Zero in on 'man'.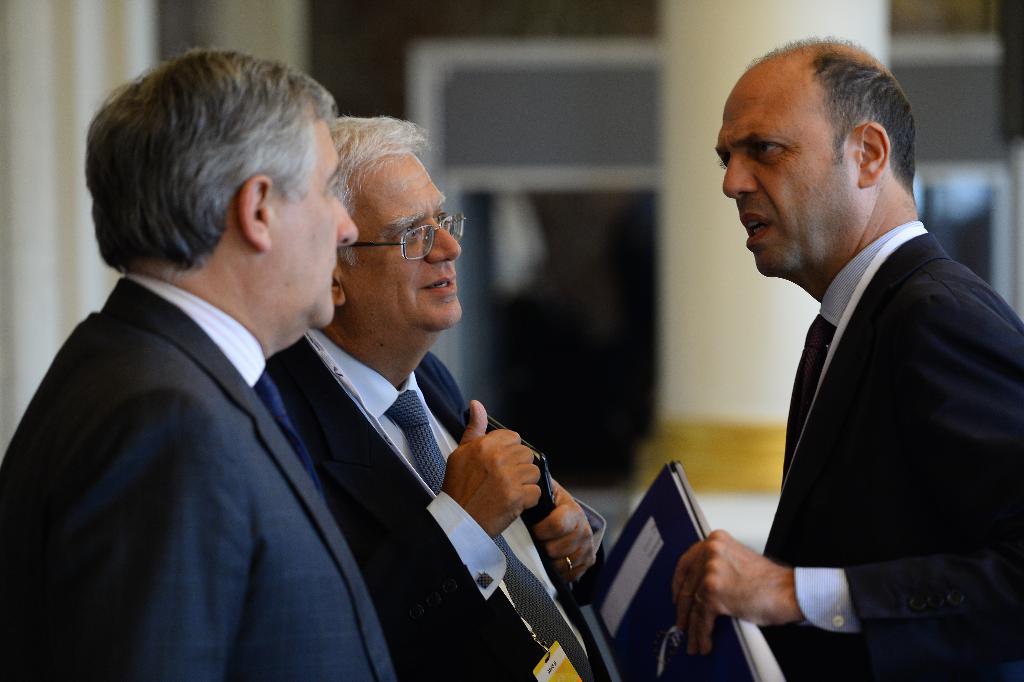
Zeroed in: <region>662, 38, 1023, 681</region>.
